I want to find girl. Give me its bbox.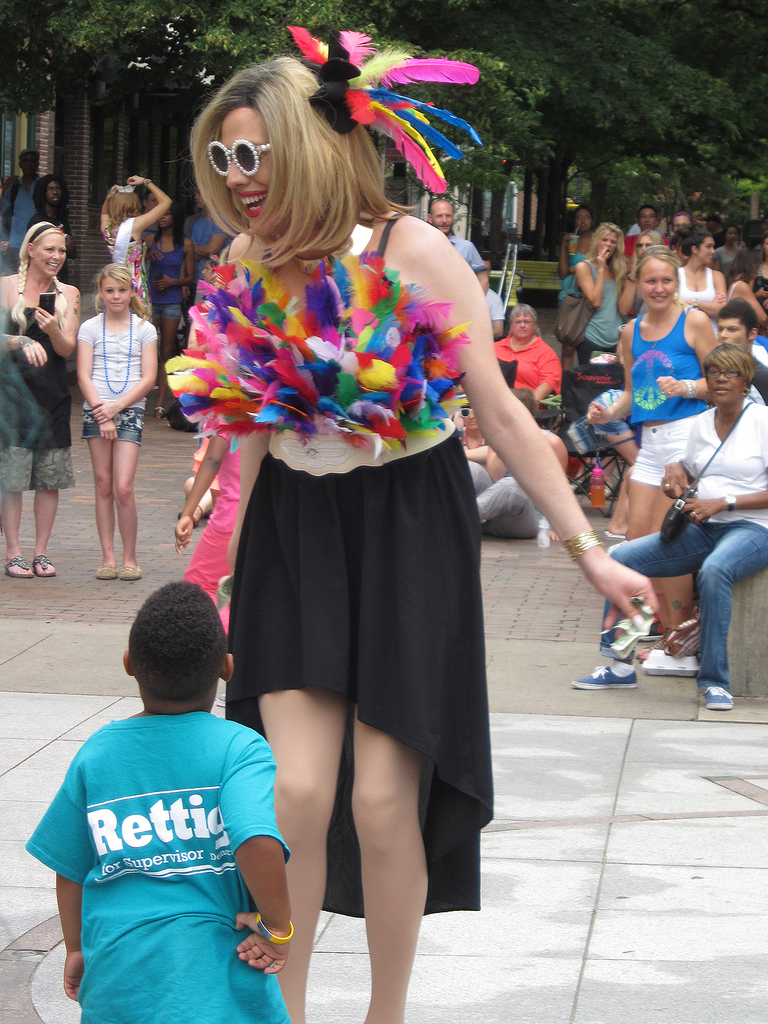
bbox=[676, 224, 730, 344].
